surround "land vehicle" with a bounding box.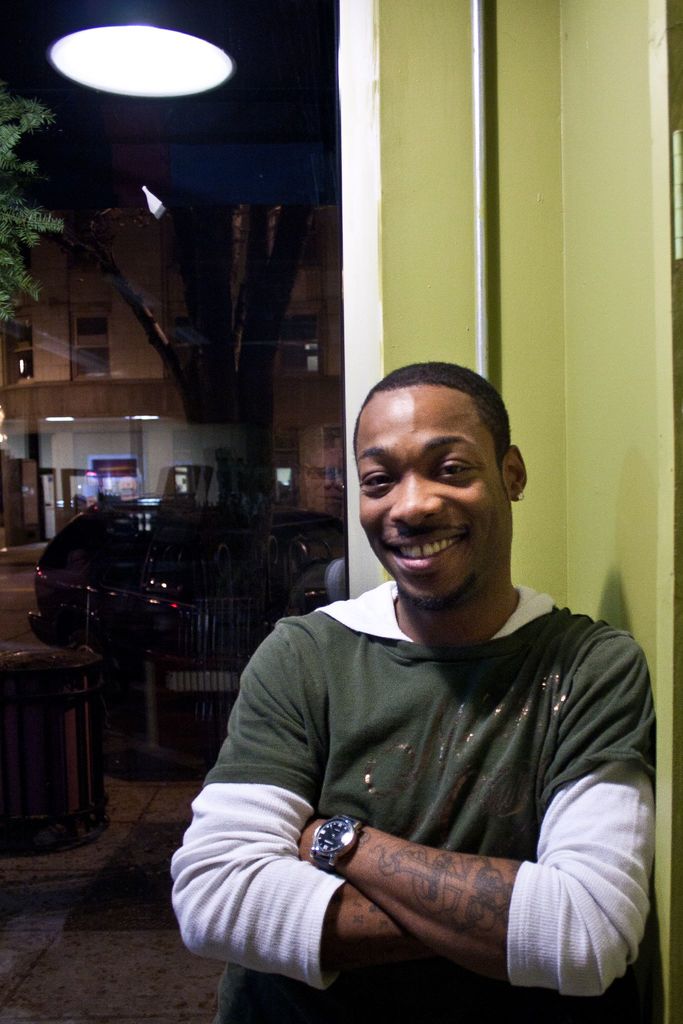
31/504/356/660.
